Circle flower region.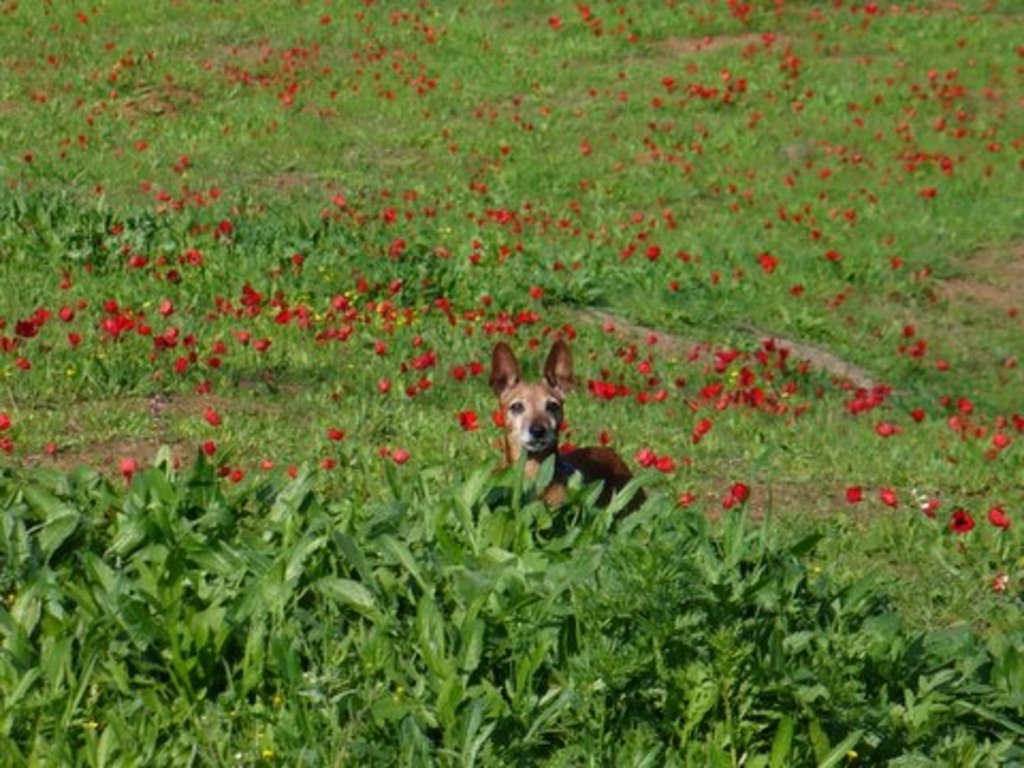
Region: BBox(198, 405, 222, 425).
